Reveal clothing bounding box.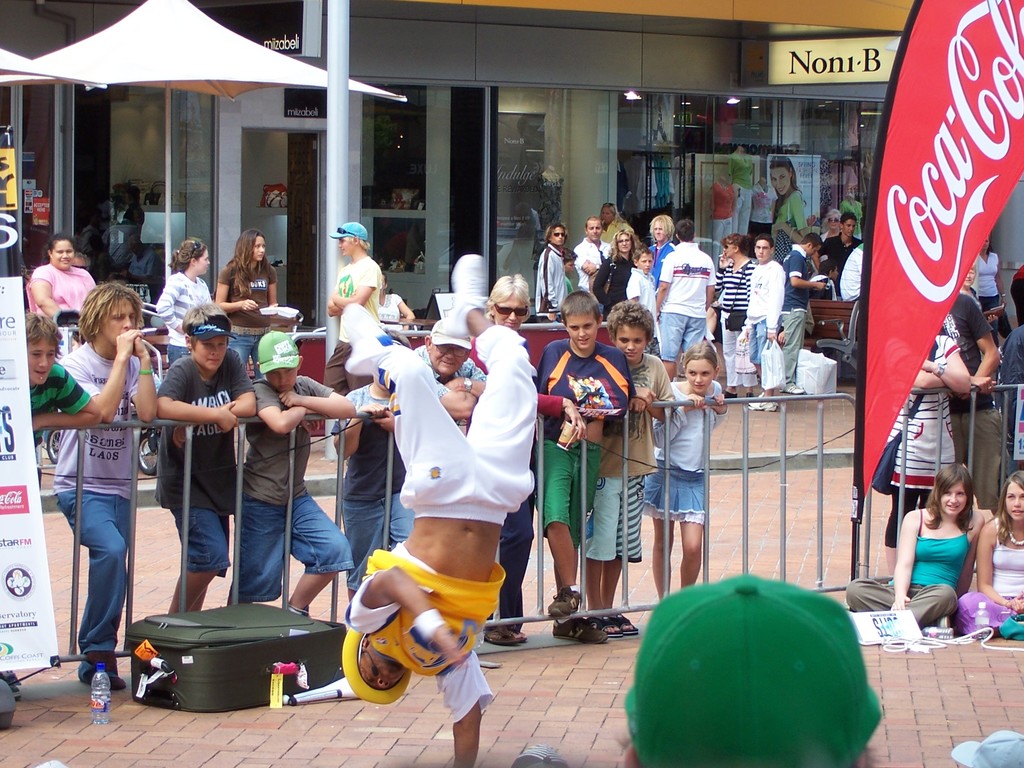
Revealed: x1=47 y1=326 x2=184 y2=657.
